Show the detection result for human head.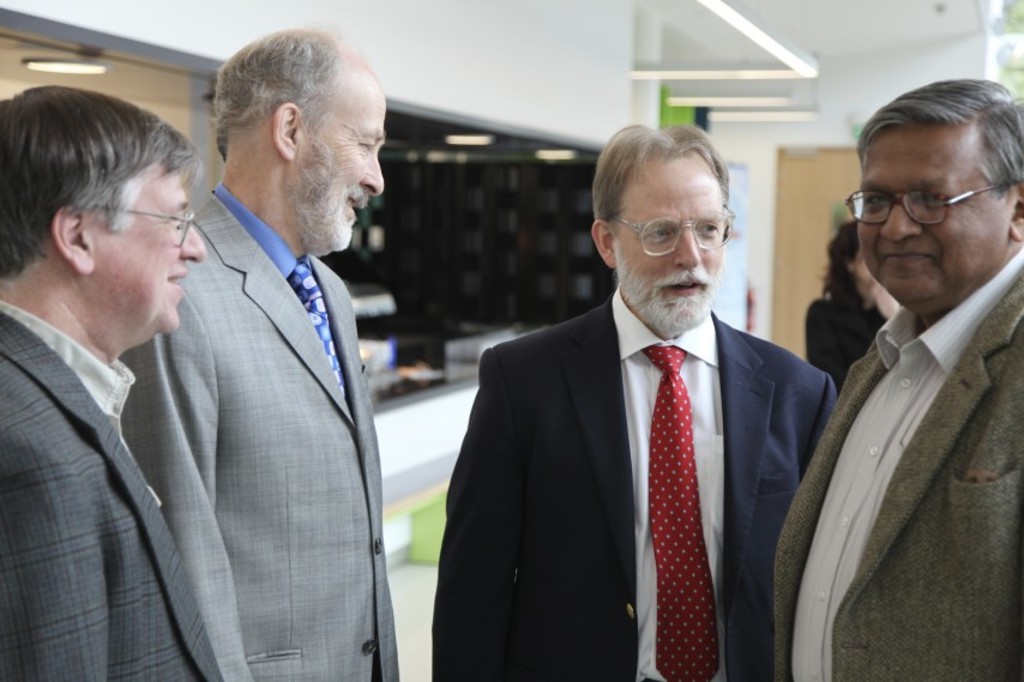
bbox(215, 30, 383, 252).
